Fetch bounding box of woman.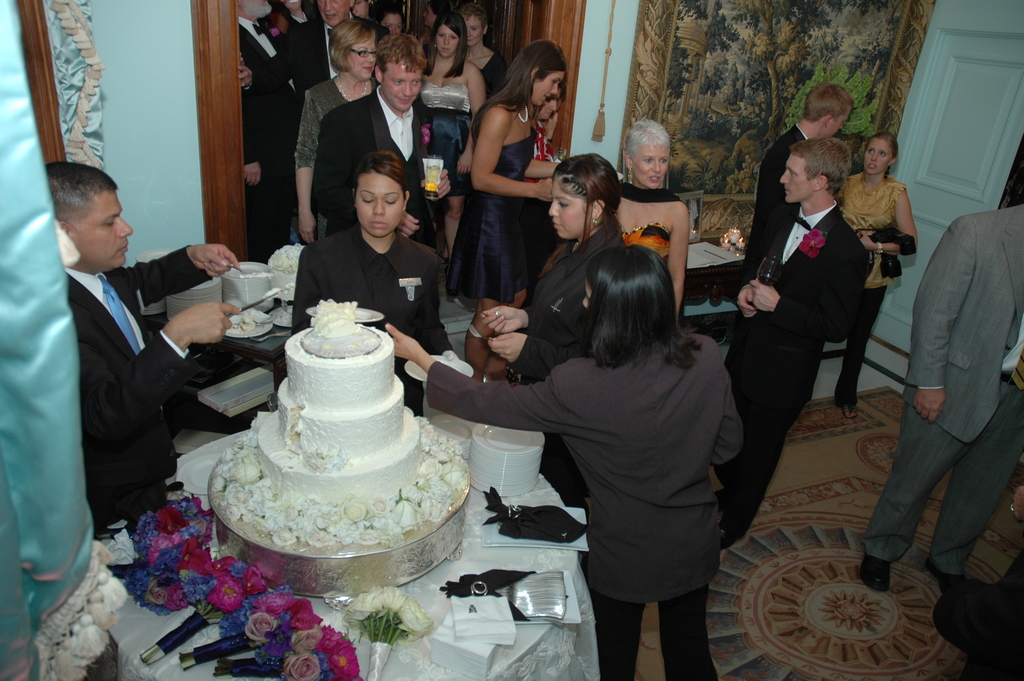
Bbox: bbox=[457, 2, 508, 96].
